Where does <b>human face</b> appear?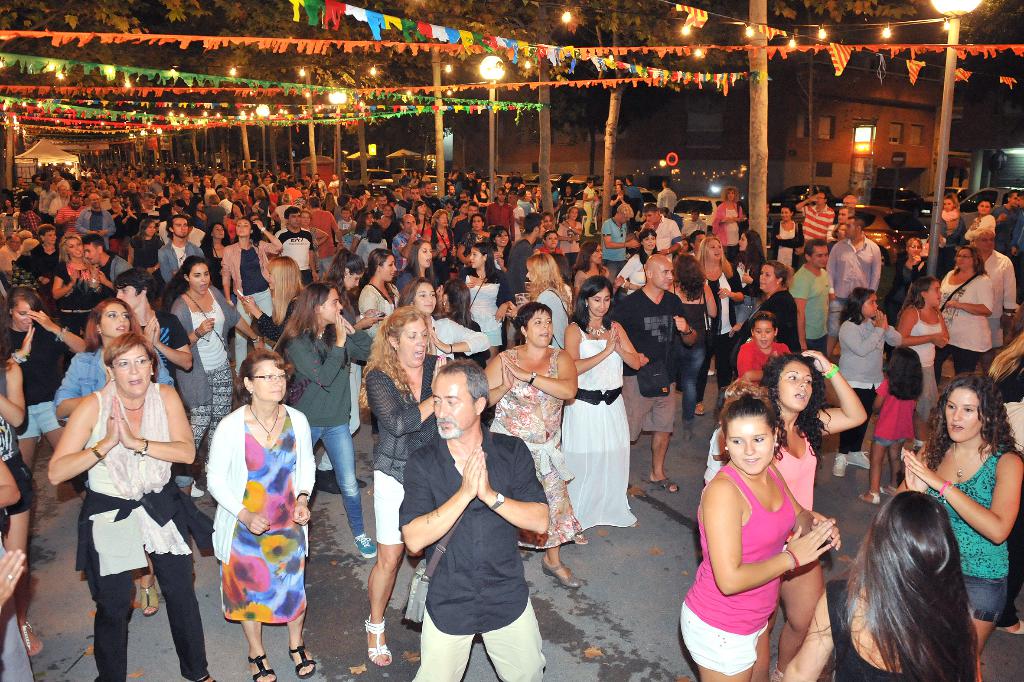
Appears at box=[250, 359, 284, 404].
